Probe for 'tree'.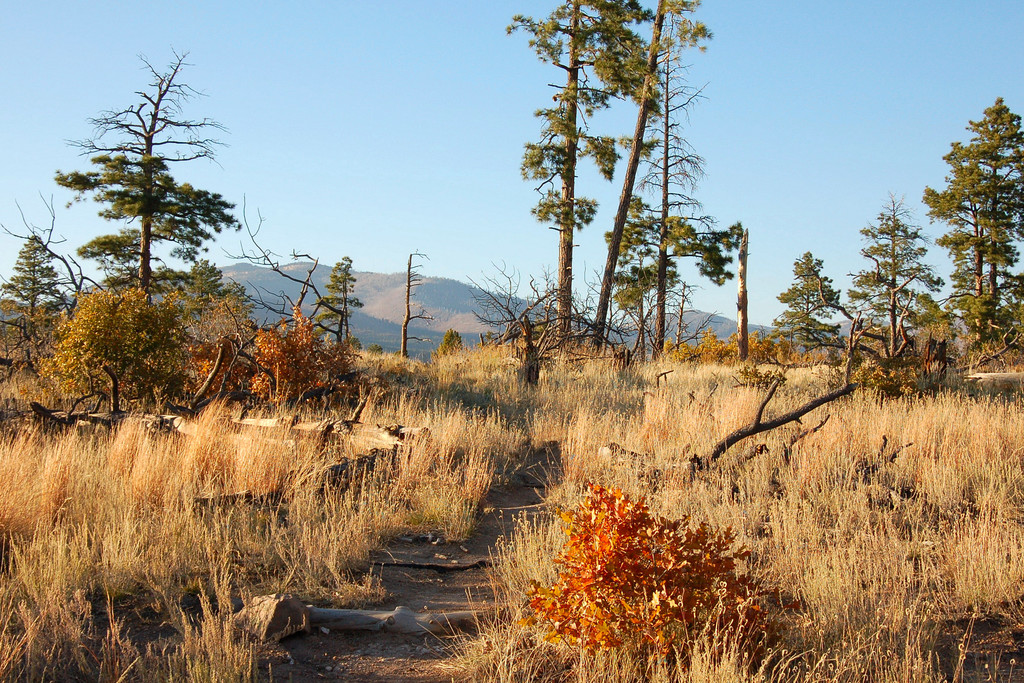
Probe result: x1=0 y1=231 x2=72 y2=374.
